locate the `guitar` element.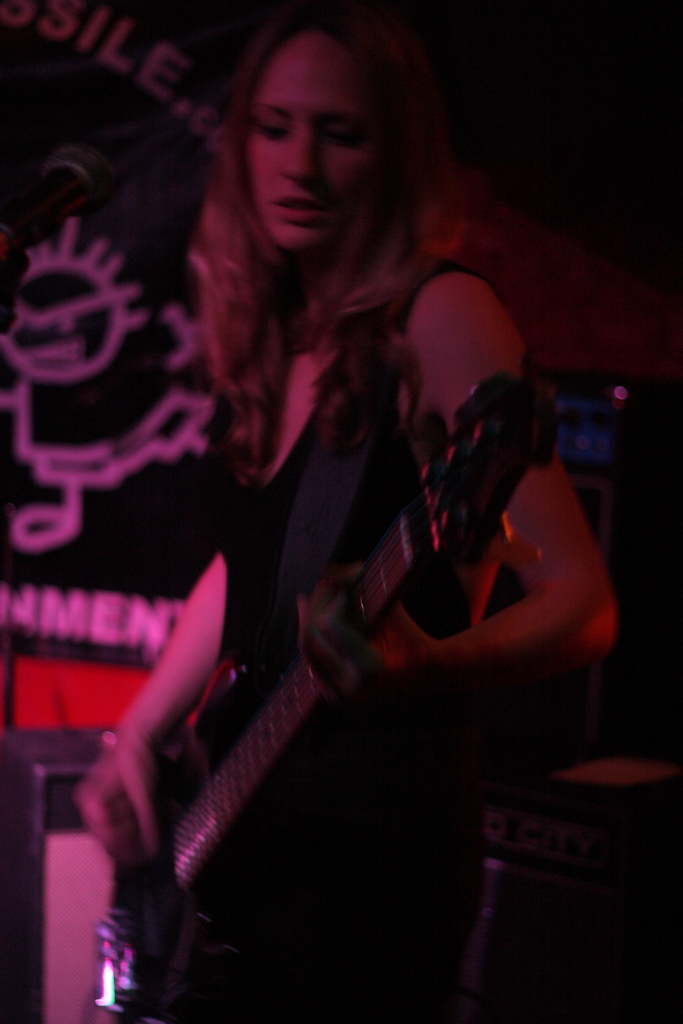
Element bbox: 74, 269, 598, 963.
